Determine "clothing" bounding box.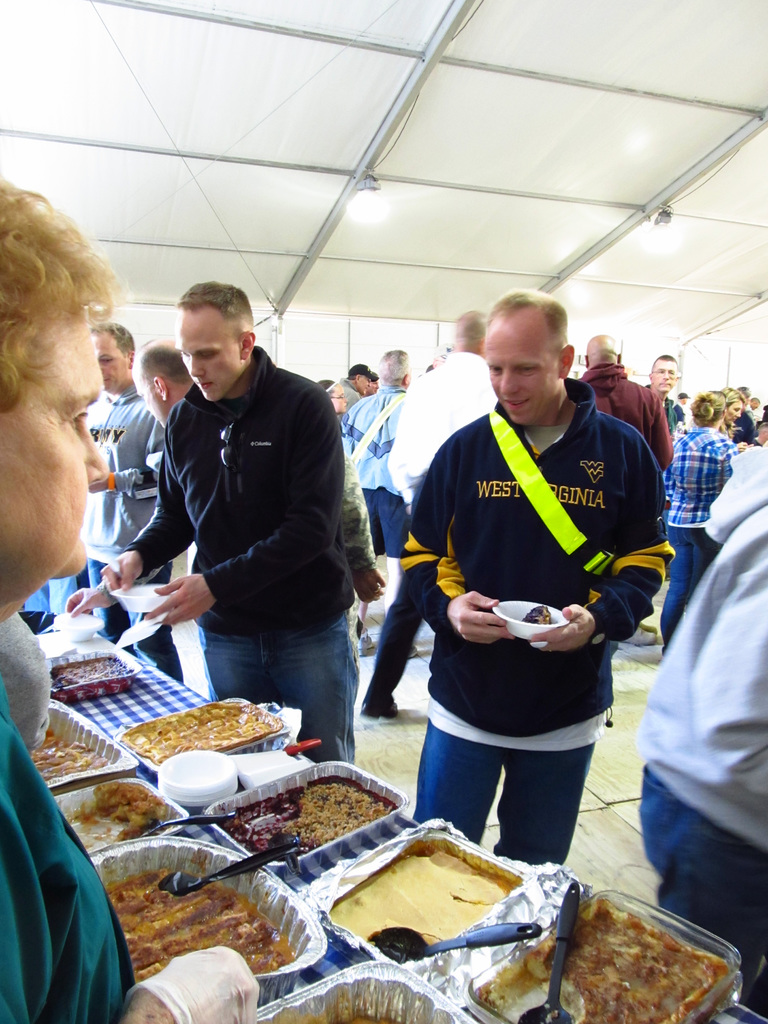
Determined: [630,445,767,1023].
